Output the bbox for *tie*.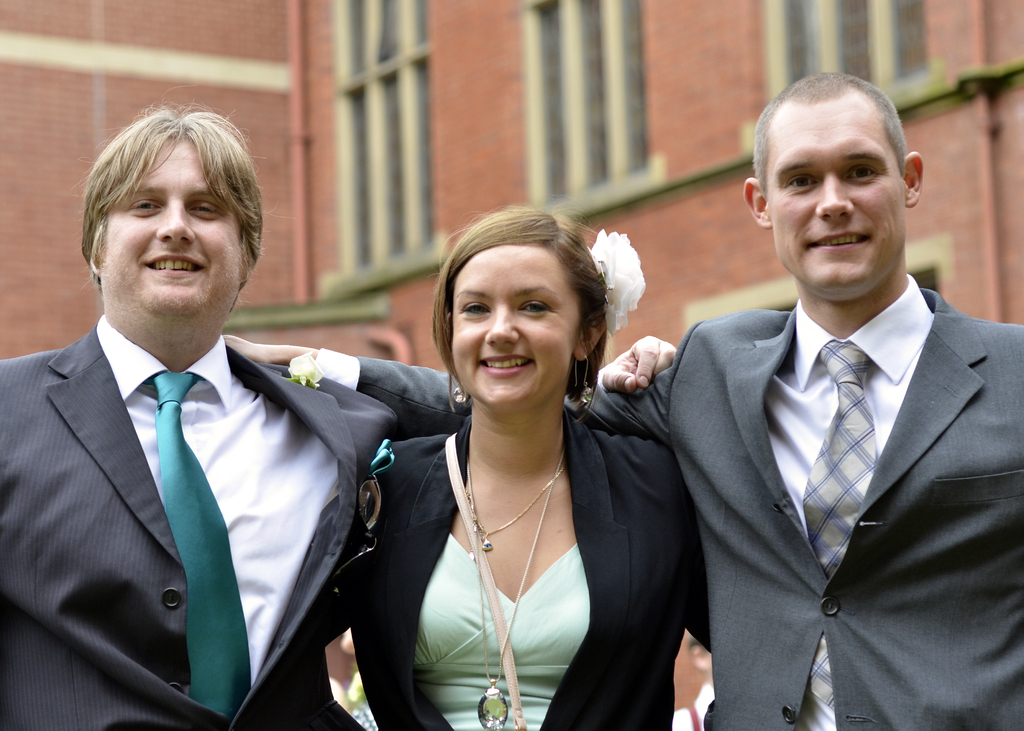
154/371/254/715.
